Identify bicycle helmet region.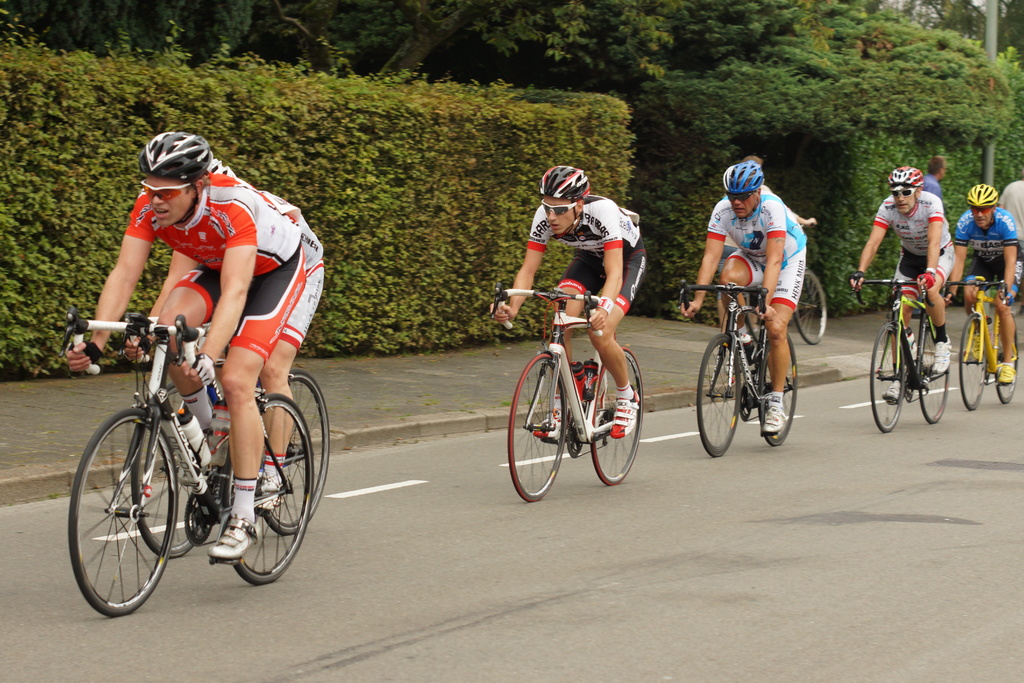
Region: detection(725, 161, 765, 194).
